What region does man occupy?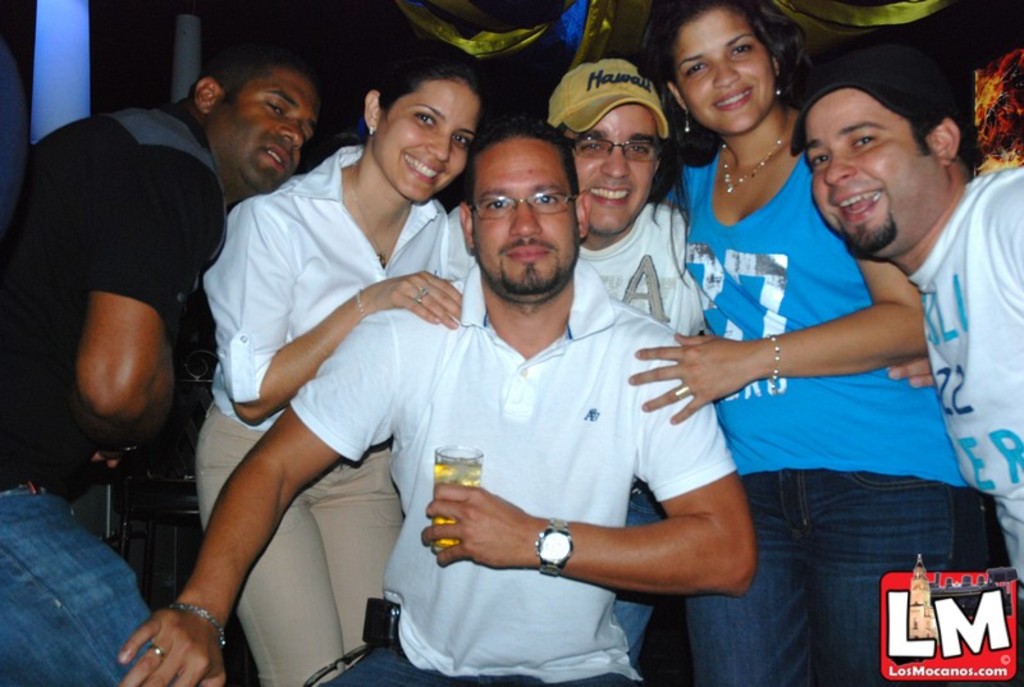
{"x1": 801, "y1": 49, "x2": 1023, "y2": 640}.
